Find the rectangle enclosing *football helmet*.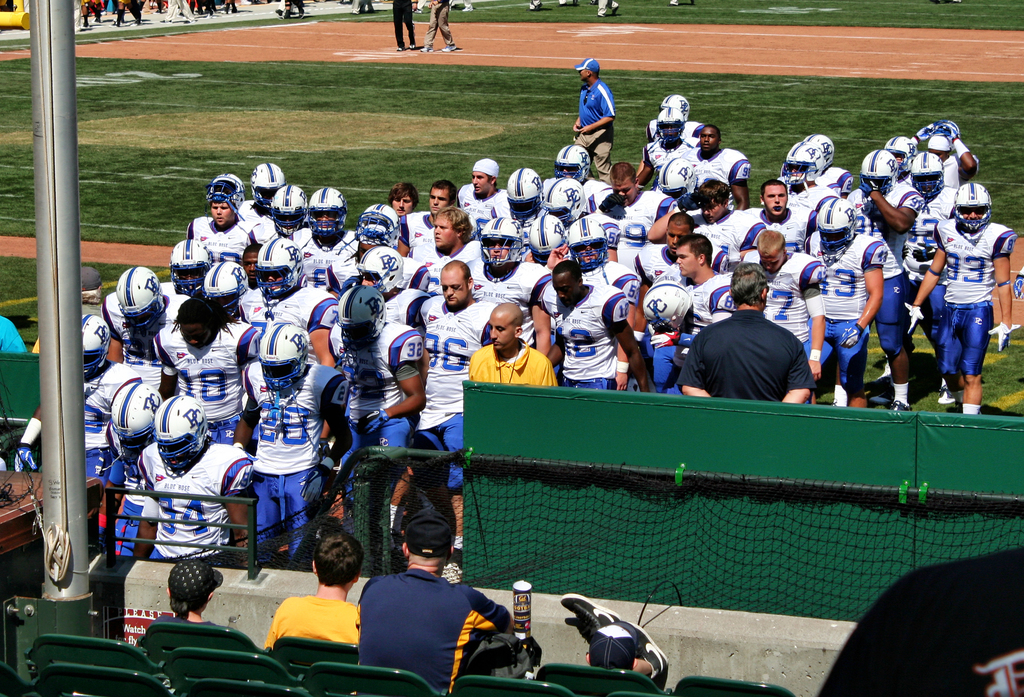
[x1=660, y1=156, x2=700, y2=198].
